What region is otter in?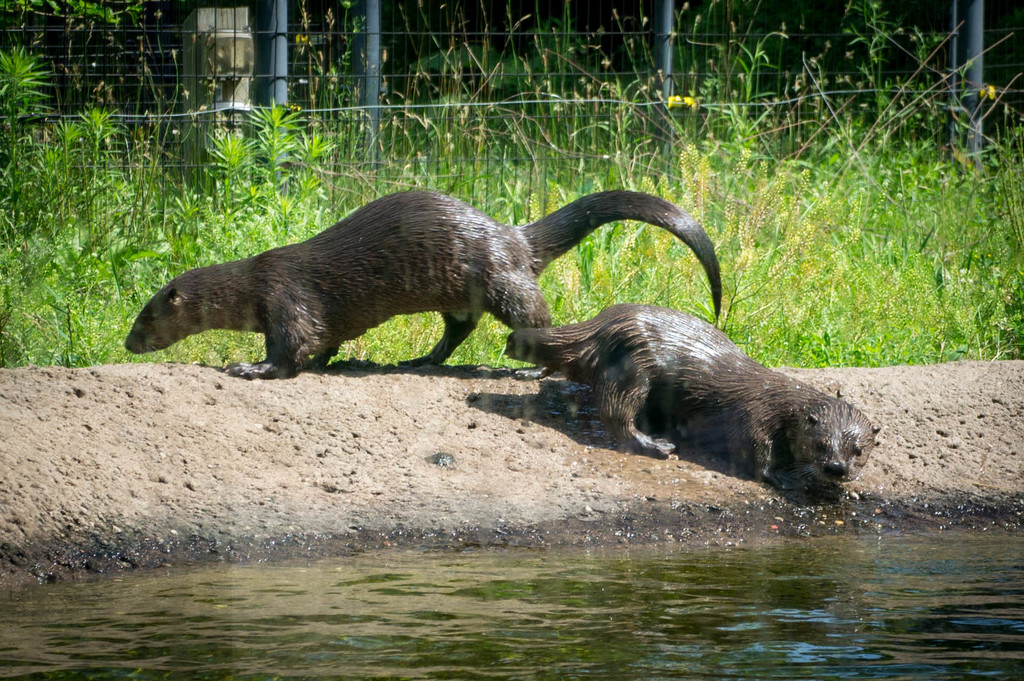
[123, 188, 724, 382].
